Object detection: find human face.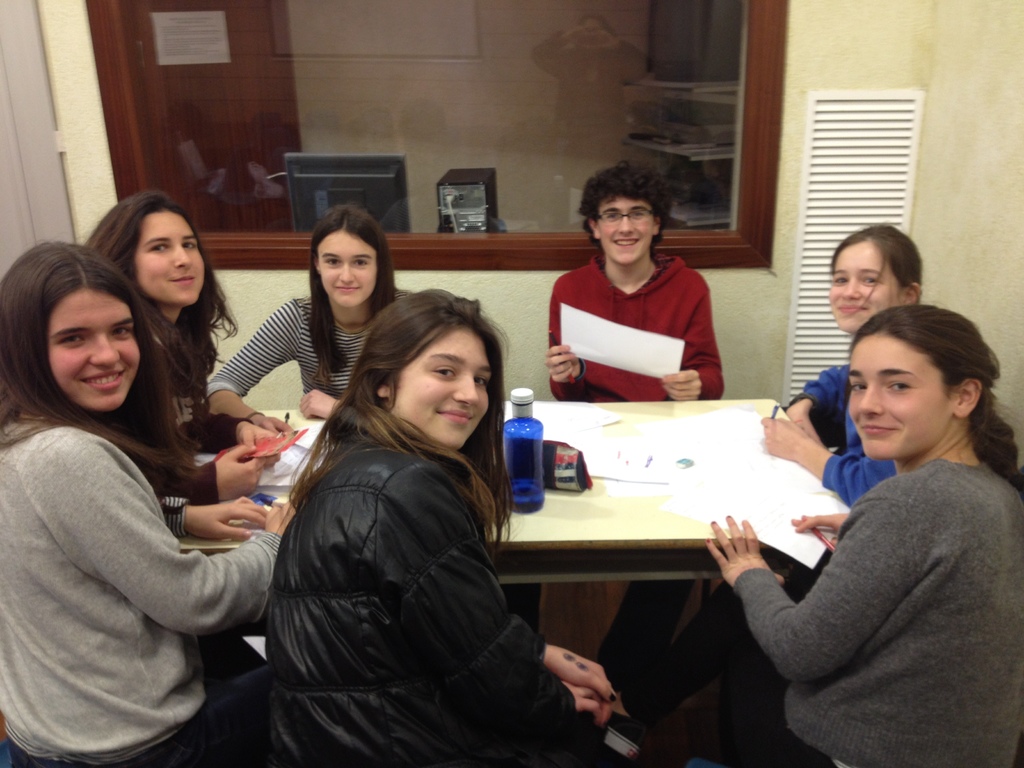
<box>598,197,657,263</box>.
